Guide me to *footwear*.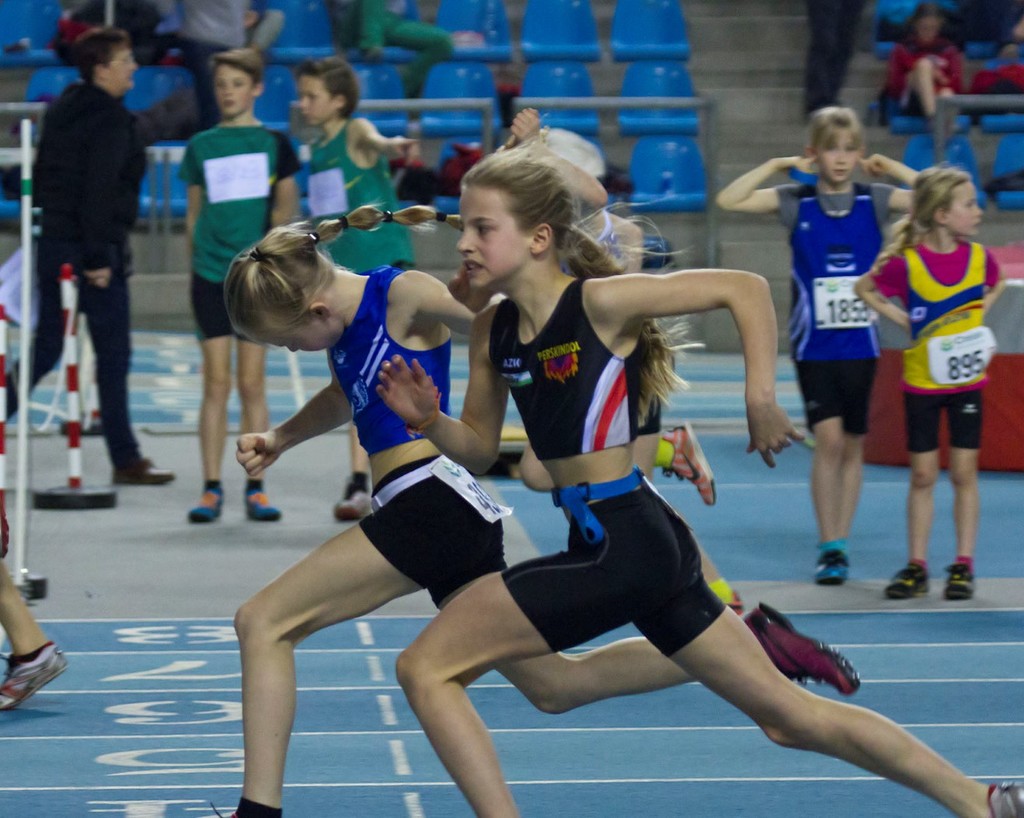
Guidance: select_region(816, 548, 846, 585).
